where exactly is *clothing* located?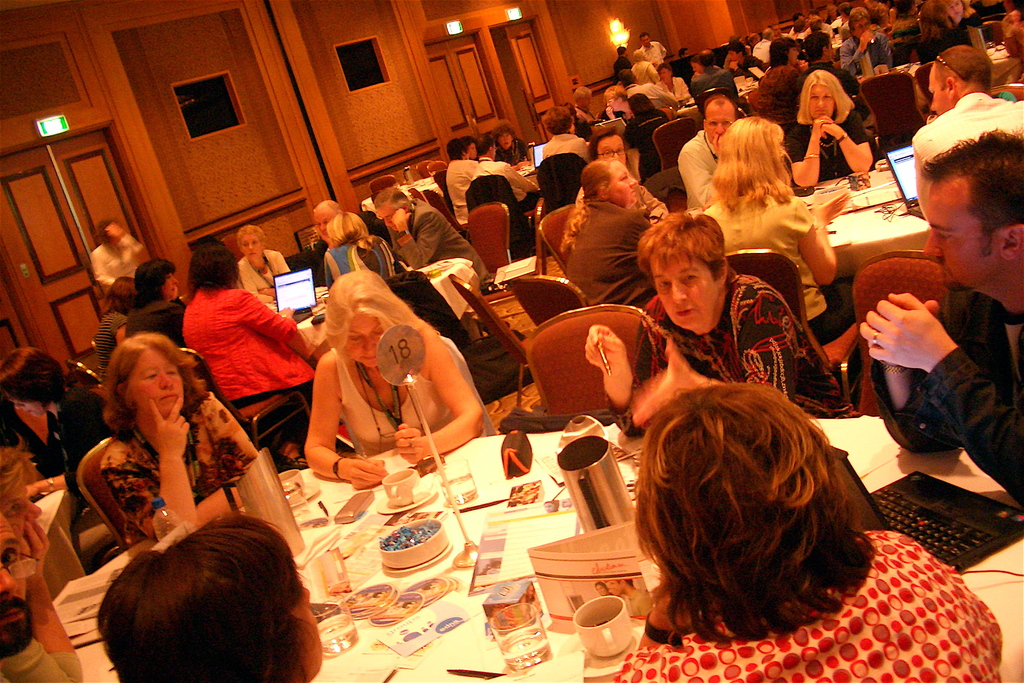
Its bounding box is 614, 524, 1000, 682.
